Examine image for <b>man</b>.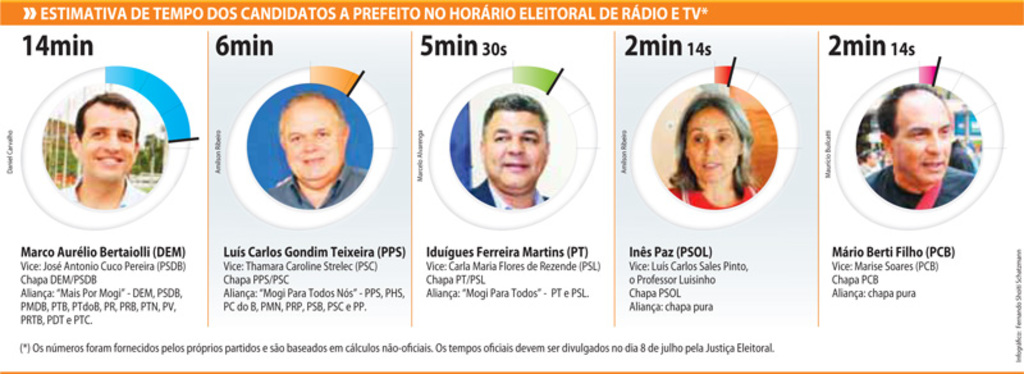
Examination result: <box>461,97,557,216</box>.
